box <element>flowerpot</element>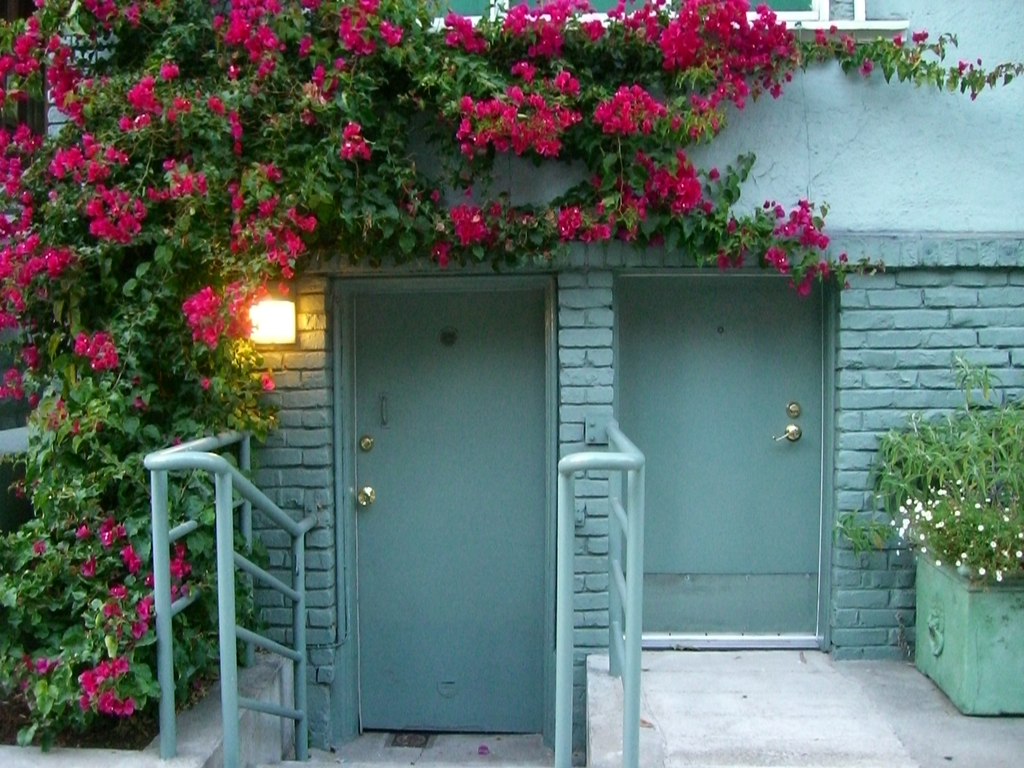
select_region(915, 531, 1023, 714)
